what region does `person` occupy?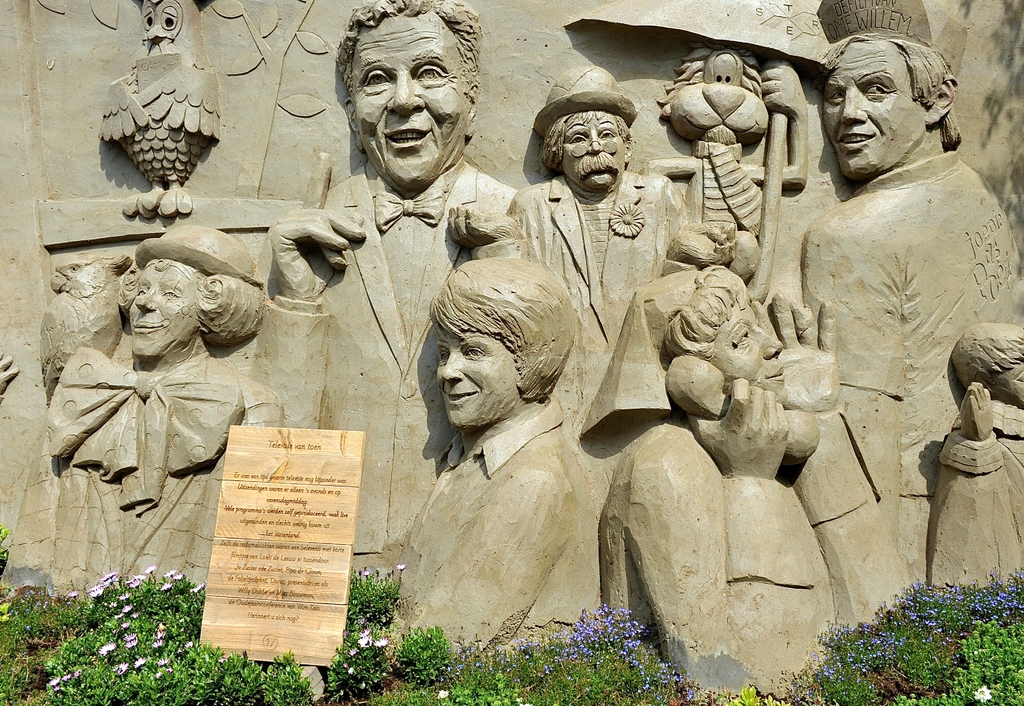
bbox=[375, 249, 601, 655].
